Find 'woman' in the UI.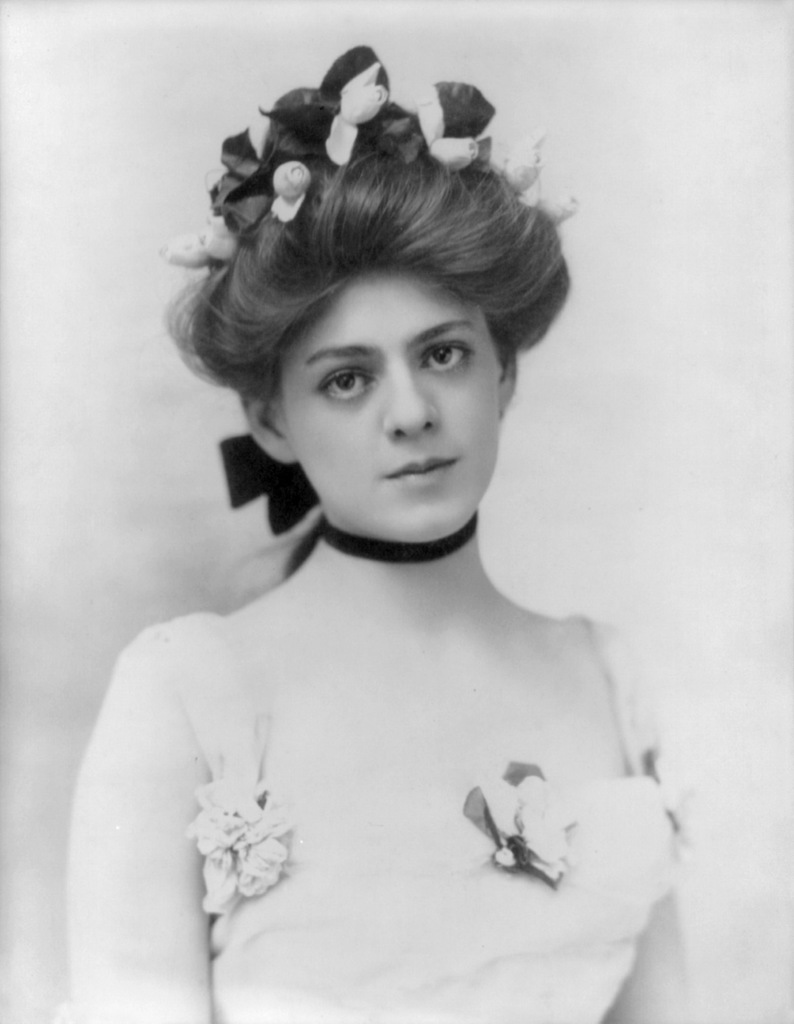
UI element at left=62, top=44, right=683, bottom=1023.
